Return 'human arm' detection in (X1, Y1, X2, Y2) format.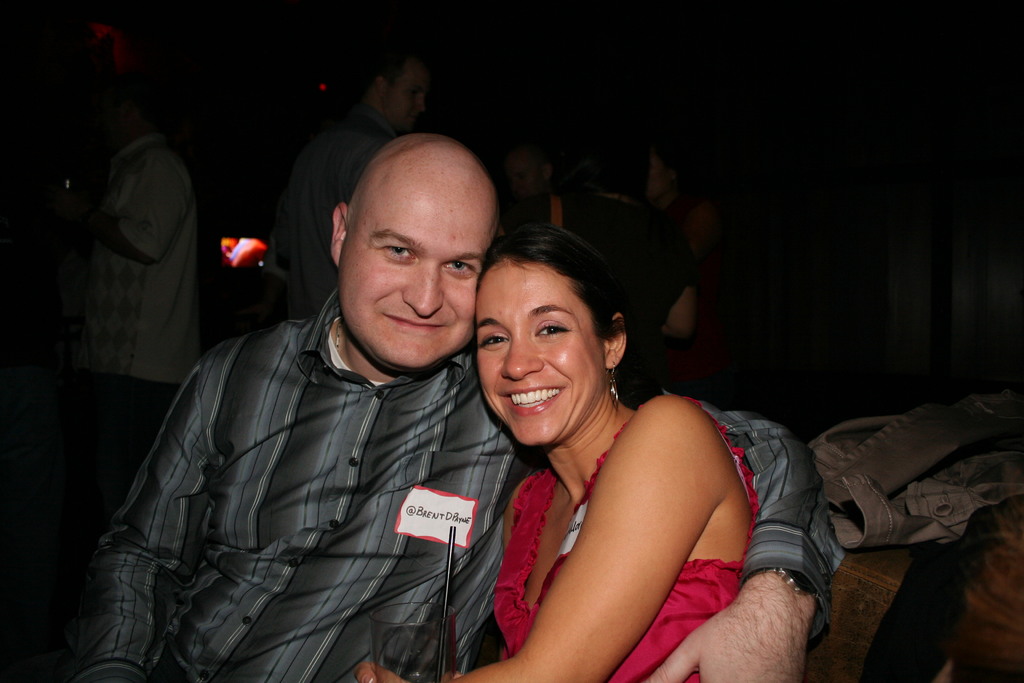
(340, 129, 408, 201).
